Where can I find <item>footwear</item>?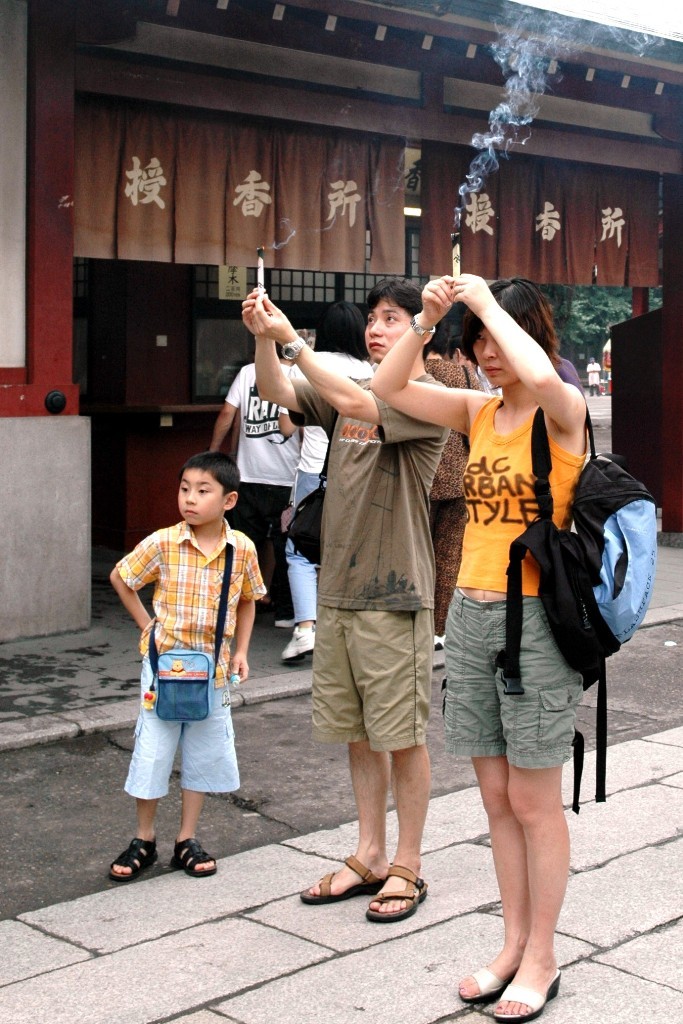
You can find it at [300, 847, 396, 904].
